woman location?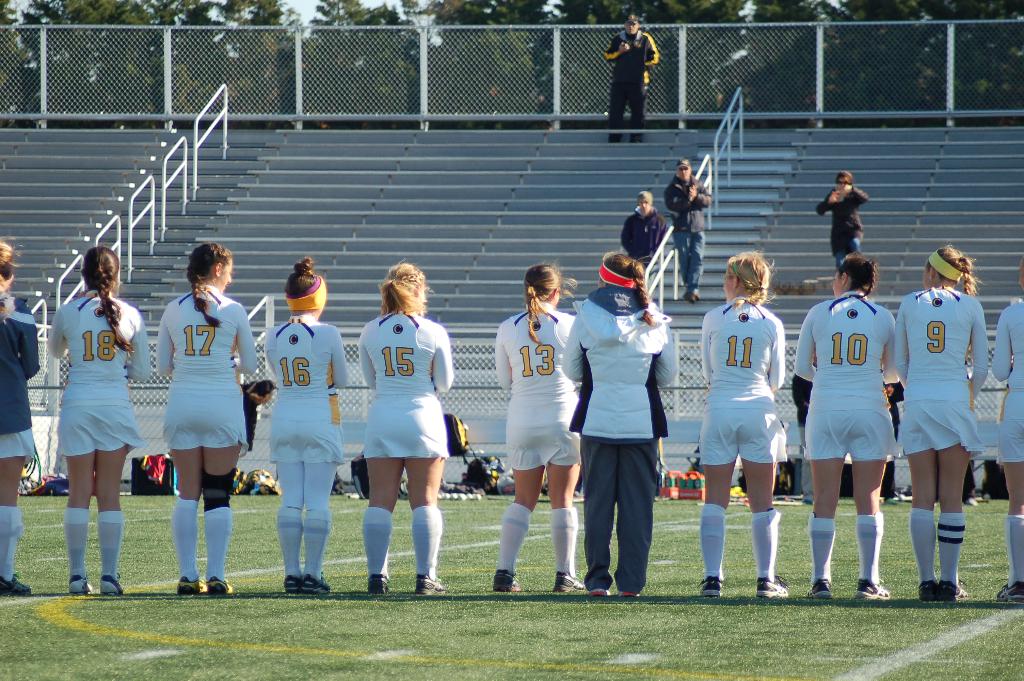
detection(350, 257, 467, 591)
